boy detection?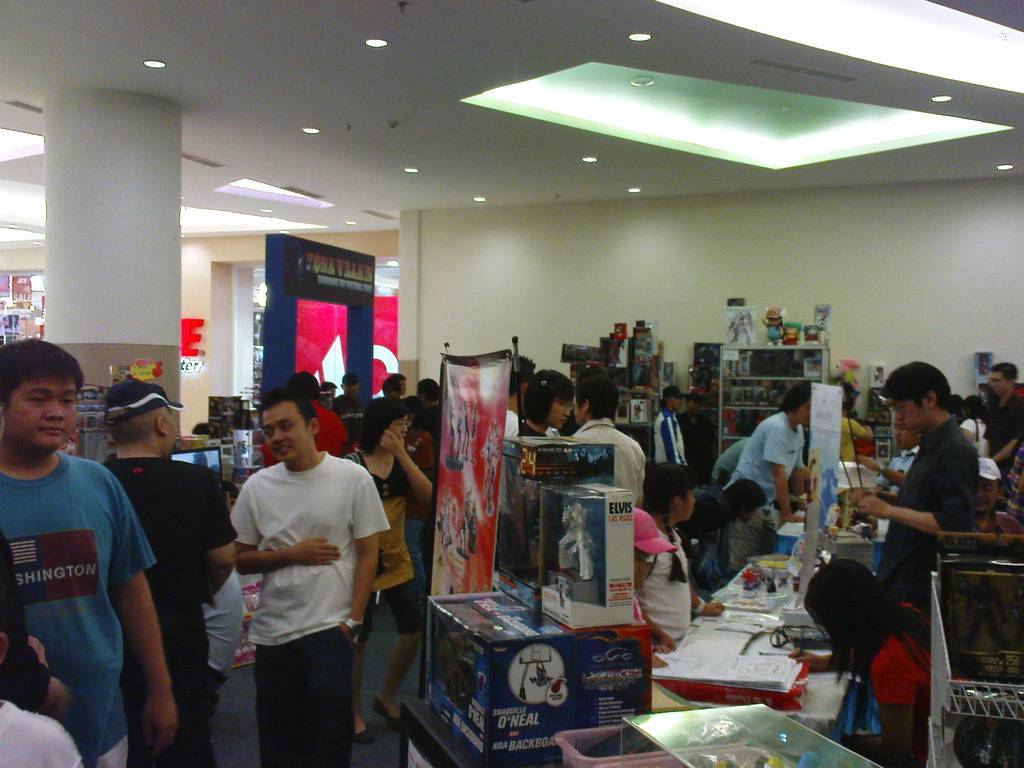
box=[0, 368, 176, 756]
